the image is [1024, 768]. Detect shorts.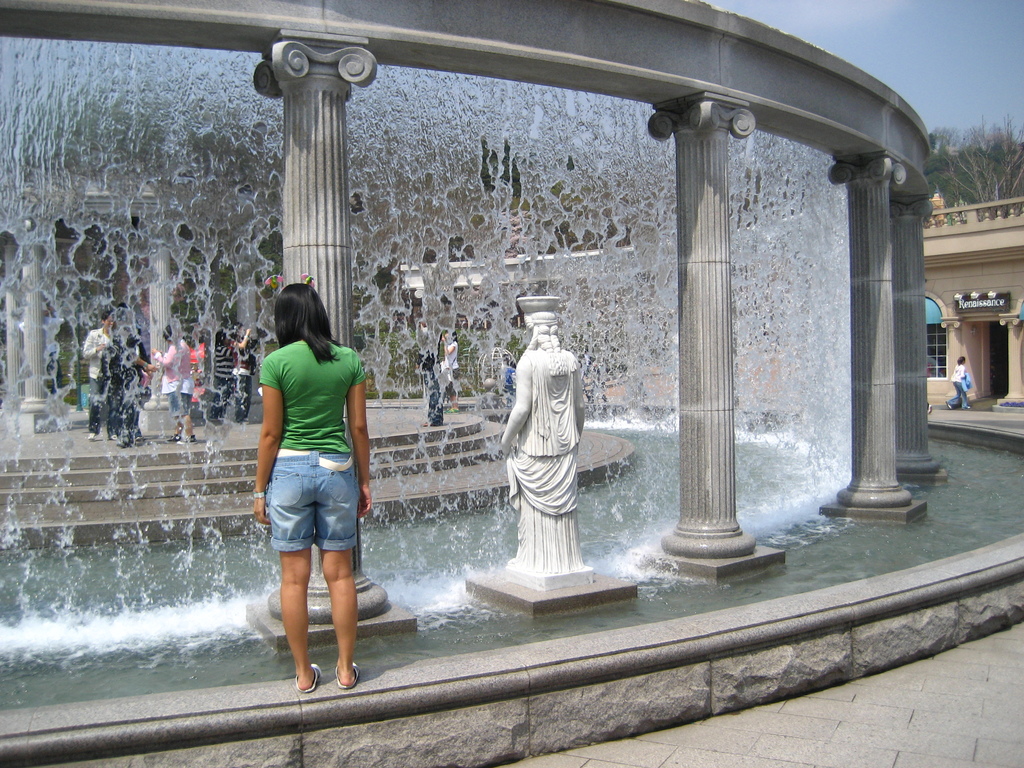
Detection: <region>266, 456, 355, 567</region>.
